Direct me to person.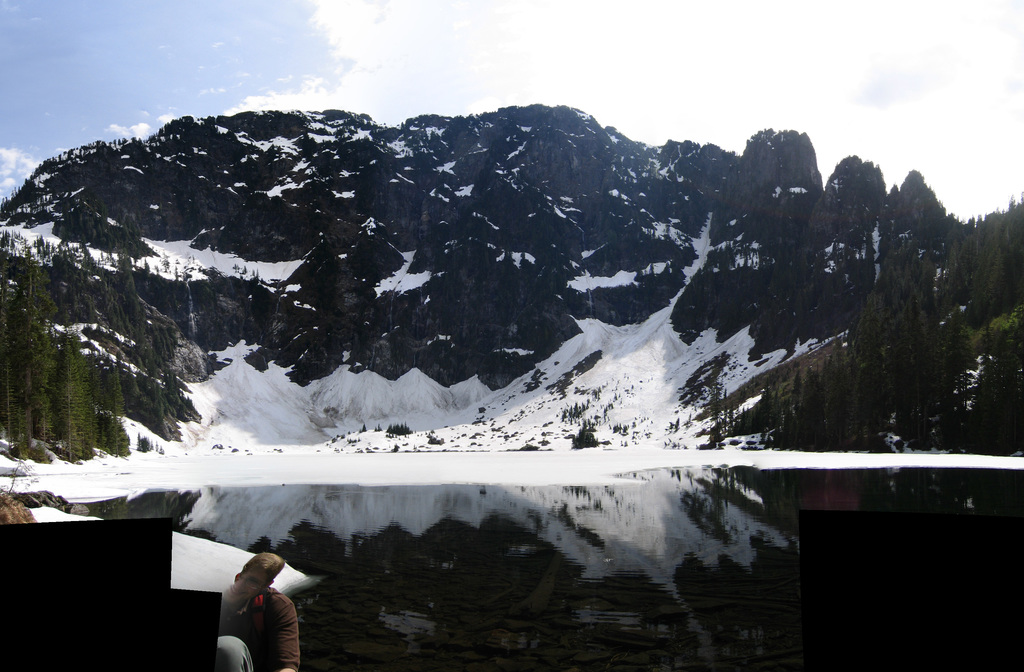
Direction: locate(215, 553, 302, 671).
